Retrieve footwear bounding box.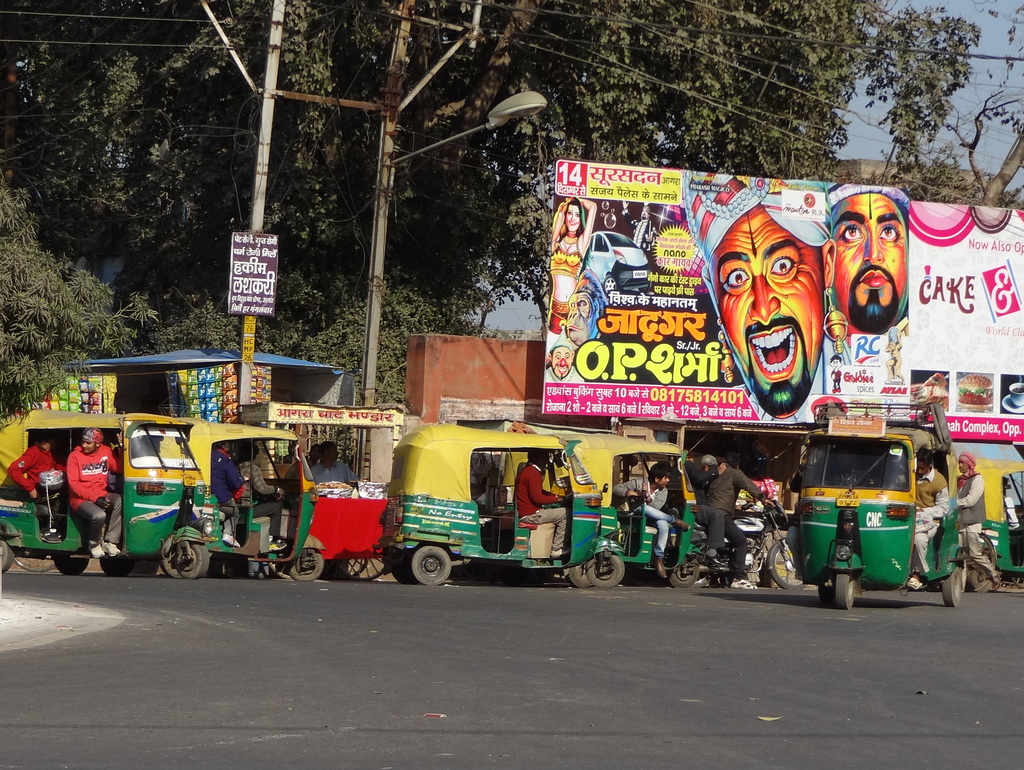
Bounding box: Rect(701, 549, 726, 569).
